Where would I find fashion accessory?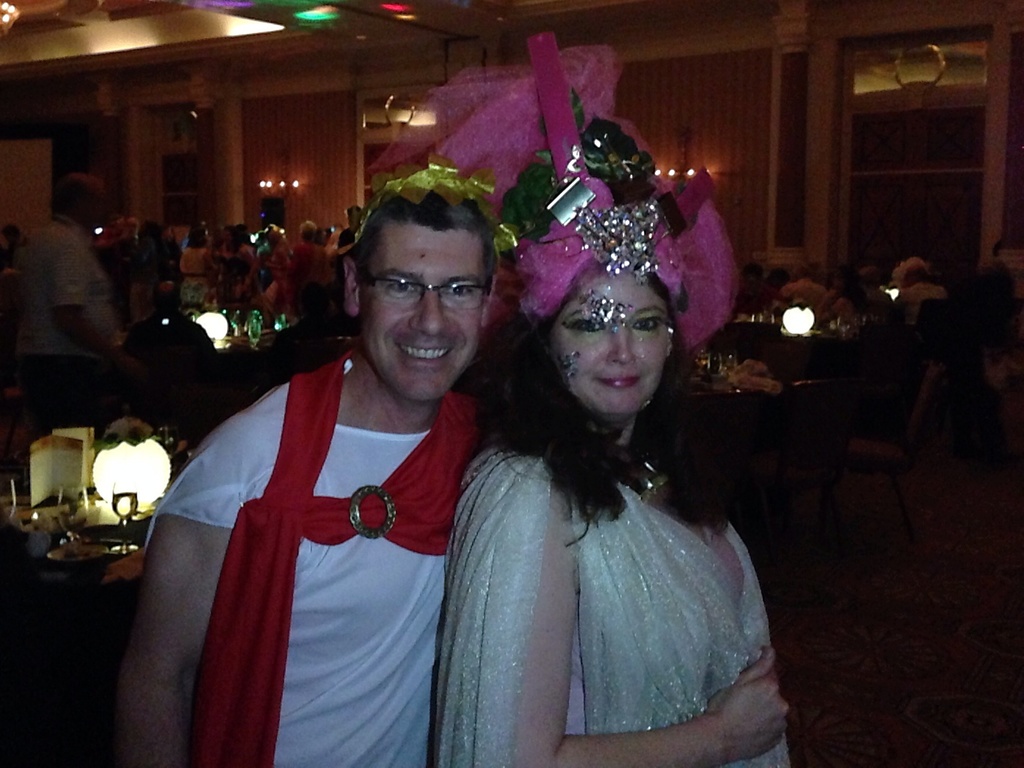
At <box>353,270,495,314</box>.
